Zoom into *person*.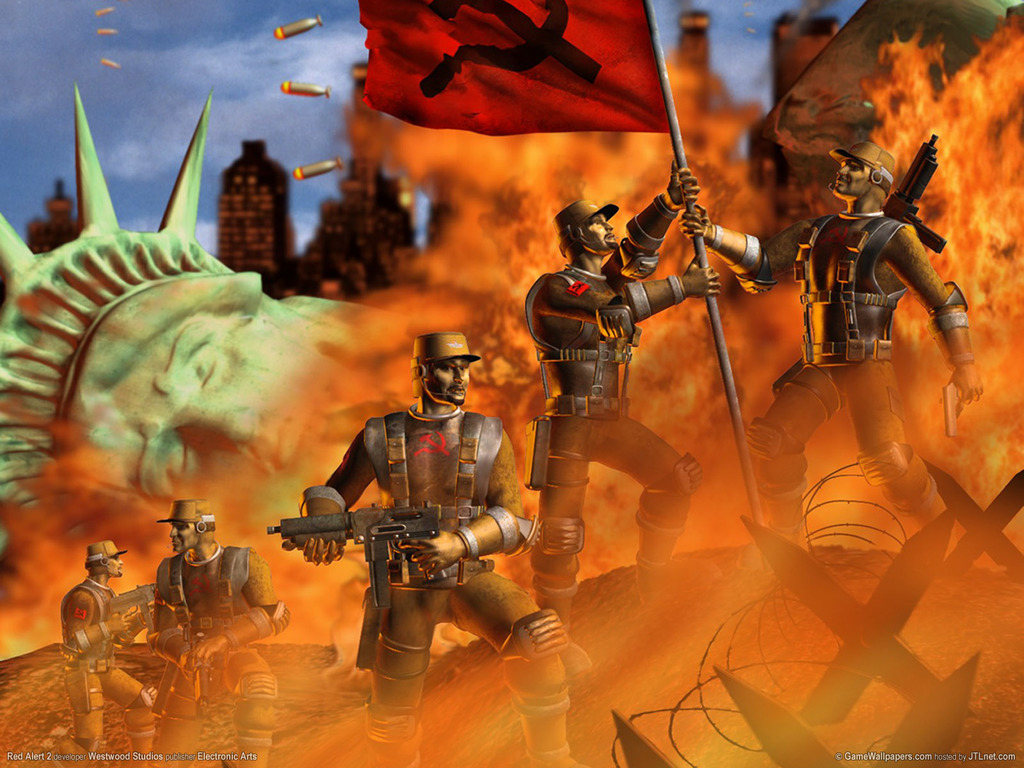
Zoom target: x1=284 y1=331 x2=571 y2=767.
